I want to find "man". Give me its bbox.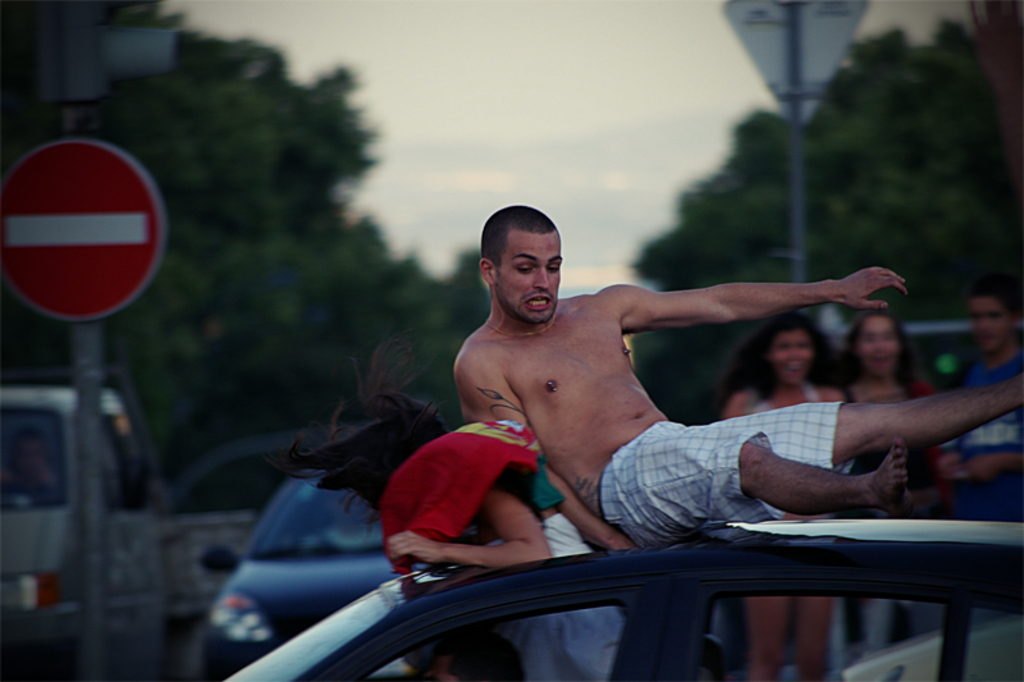
<box>449,200,1023,551</box>.
